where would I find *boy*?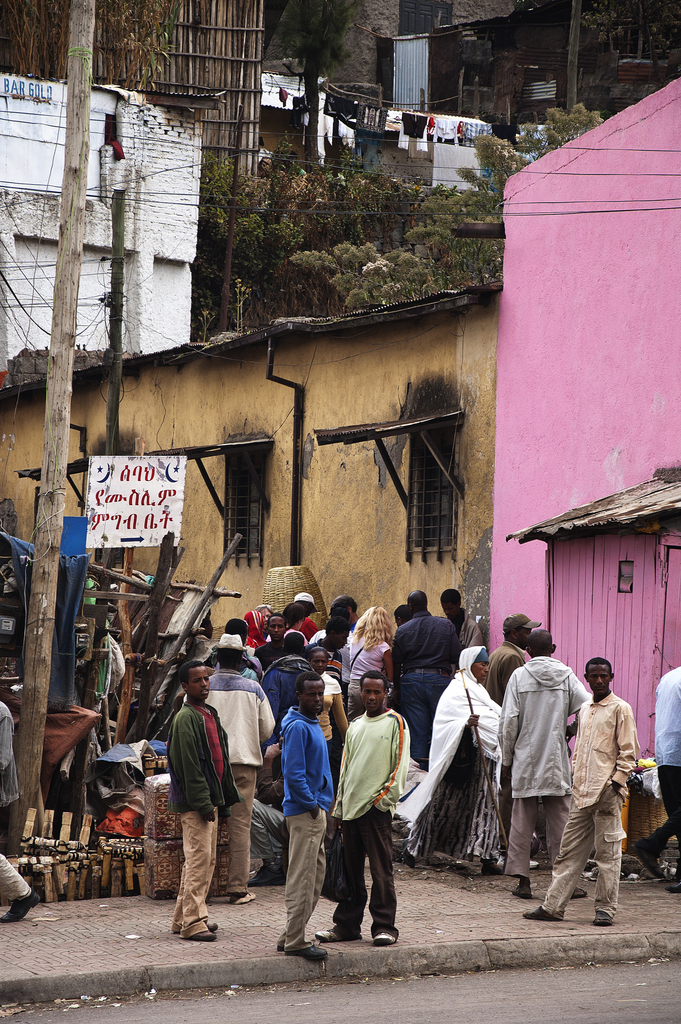
At box=[277, 671, 327, 960].
